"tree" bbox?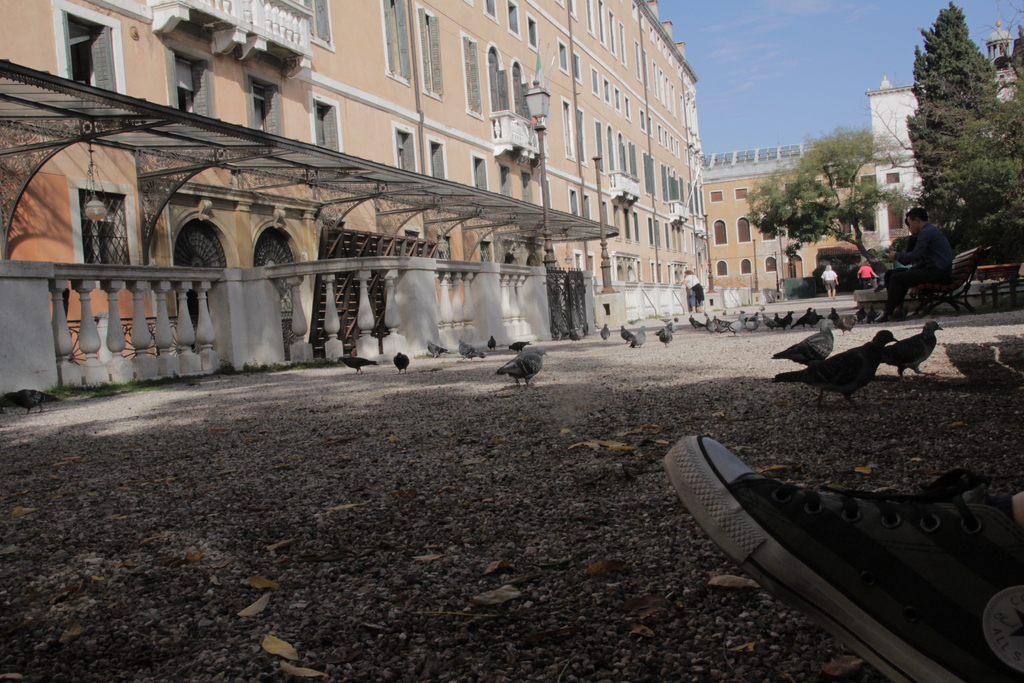
908:19:1017:240
